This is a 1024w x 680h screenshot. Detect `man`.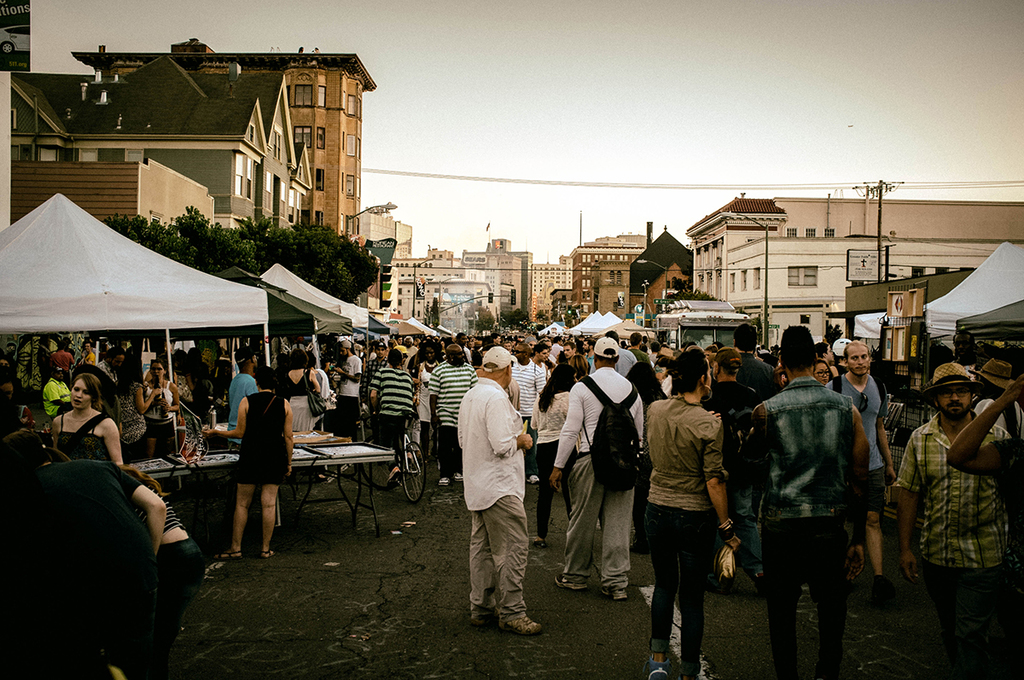
(left=0, top=430, right=166, bottom=677).
